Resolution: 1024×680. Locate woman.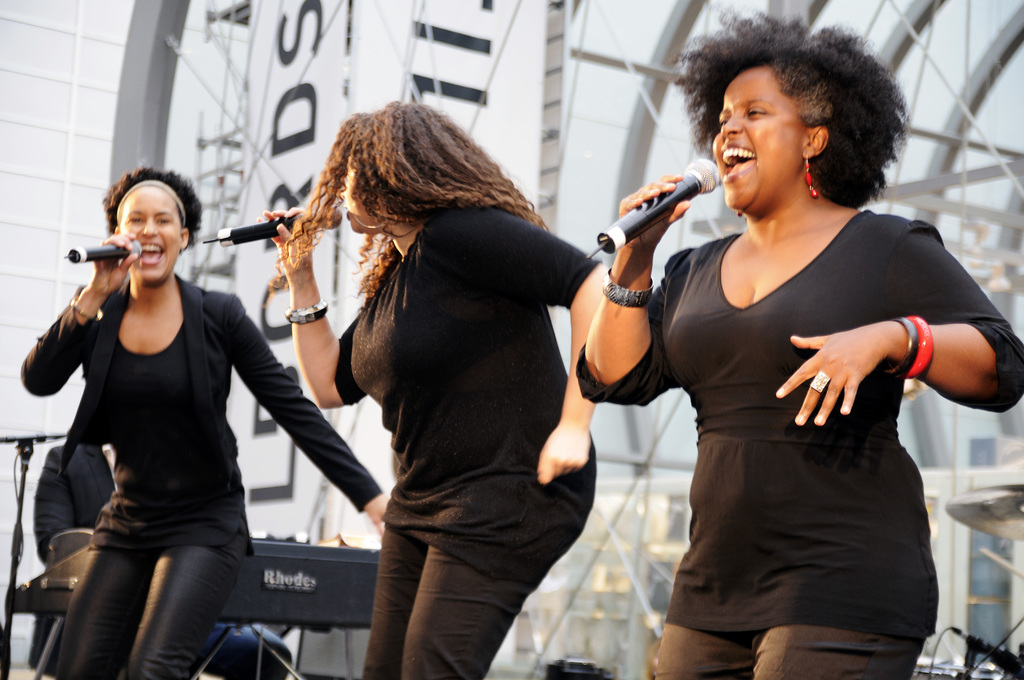
[x1=573, y1=44, x2=977, y2=677].
